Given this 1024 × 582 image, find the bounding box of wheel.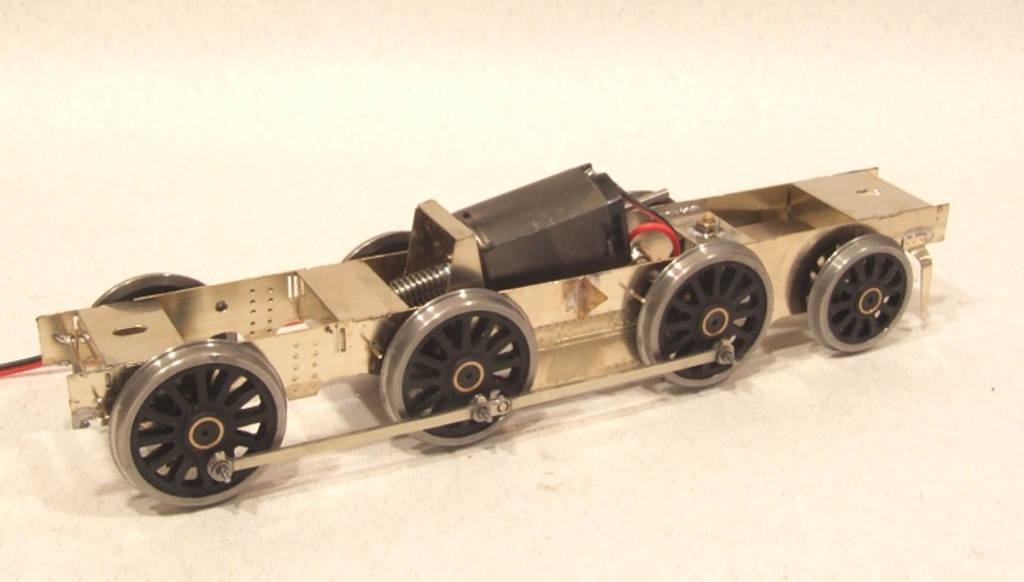
(82,338,300,498).
